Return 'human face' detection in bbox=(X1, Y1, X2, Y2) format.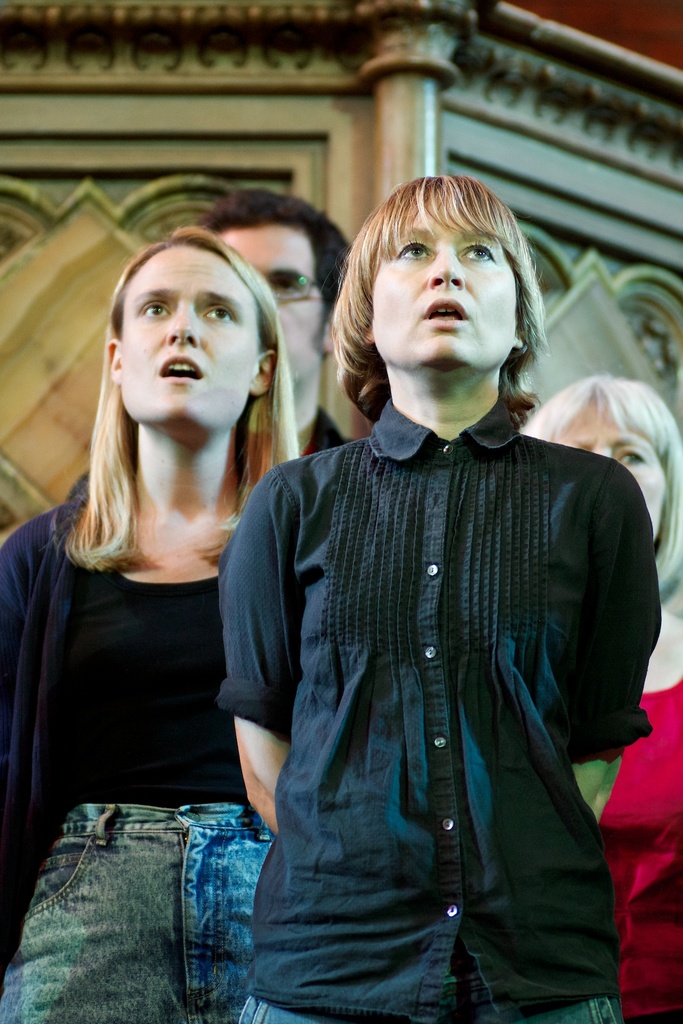
bbox=(547, 392, 679, 536).
